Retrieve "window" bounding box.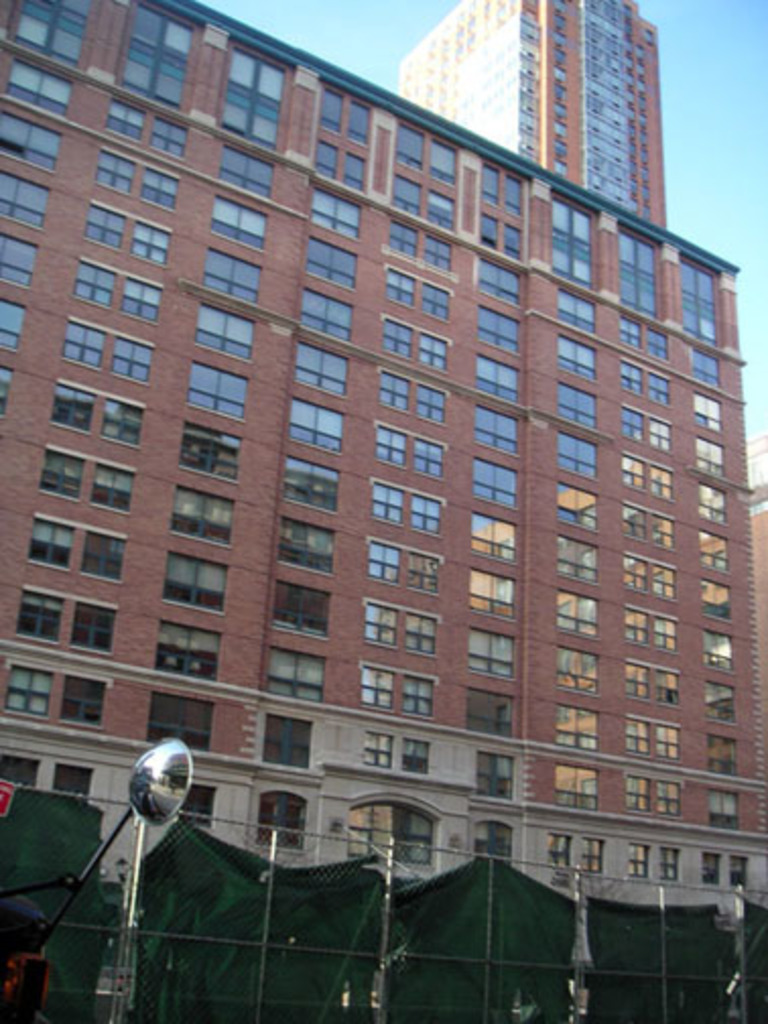
Bounding box: locate(85, 457, 132, 510).
